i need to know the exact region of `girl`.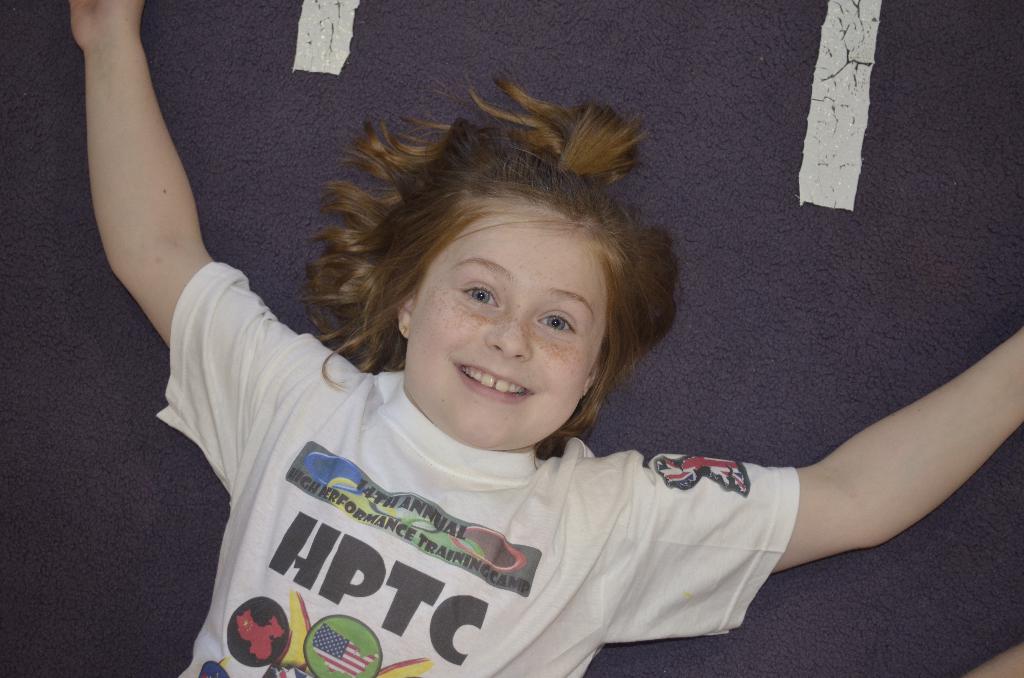
Region: [66,0,1023,677].
